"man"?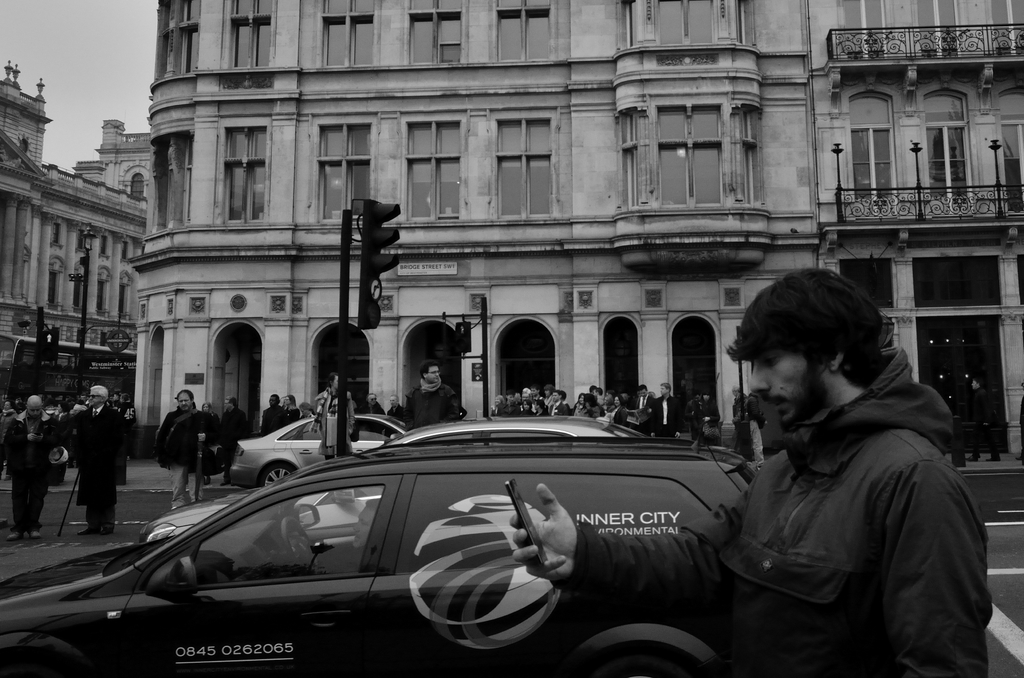
left=259, top=387, right=290, bottom=437
